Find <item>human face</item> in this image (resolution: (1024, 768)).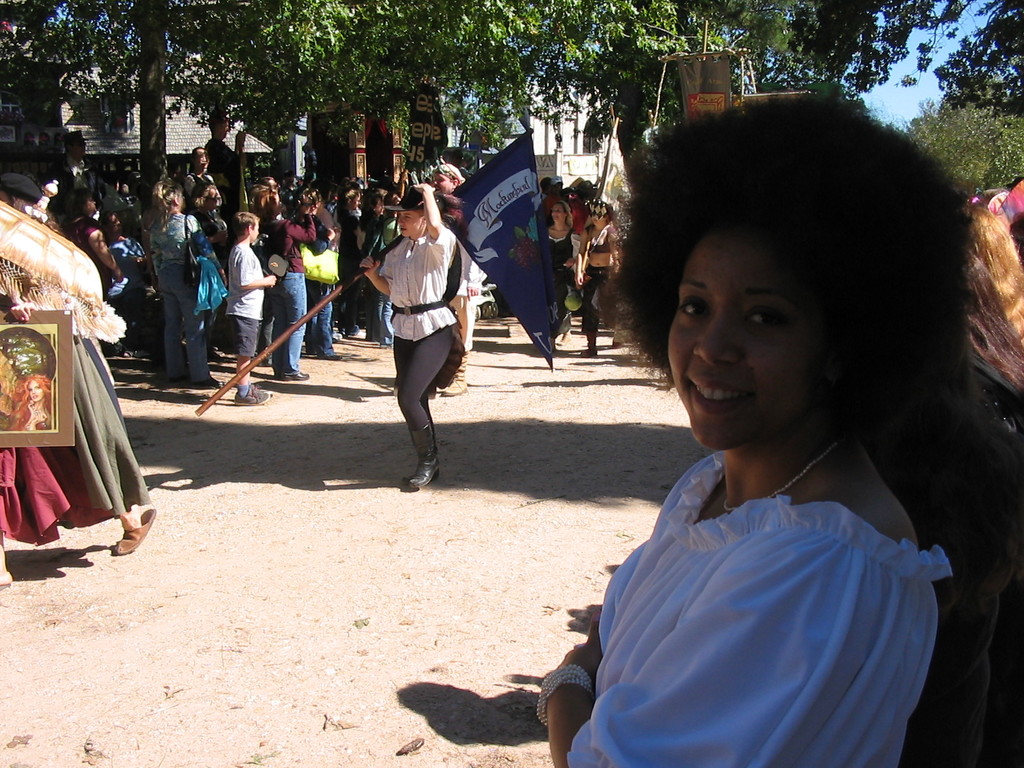
Rect(251, 221, 259, 243).
